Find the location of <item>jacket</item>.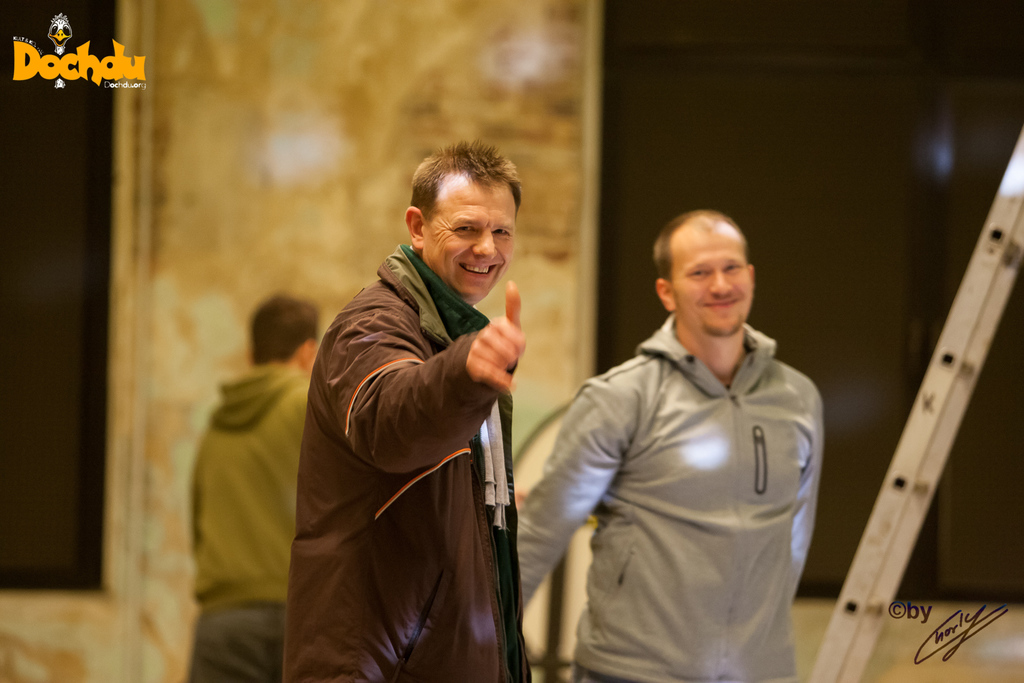
Location: crop(532, 224, 833, 657).
